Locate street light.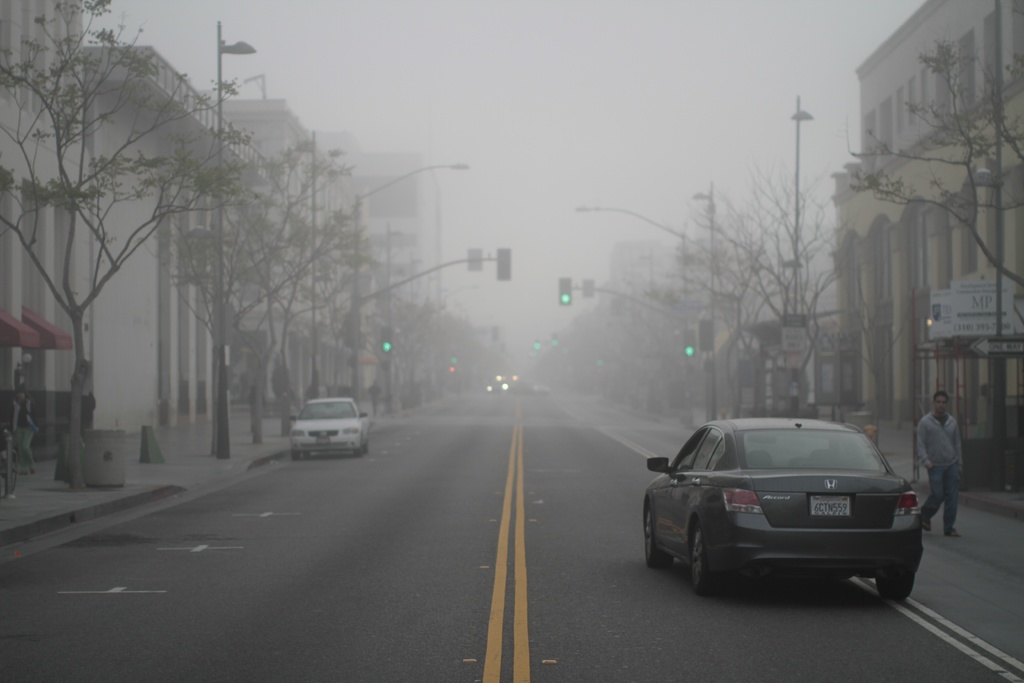
Bounding box: bbox=[691, 179, 719, 424].
